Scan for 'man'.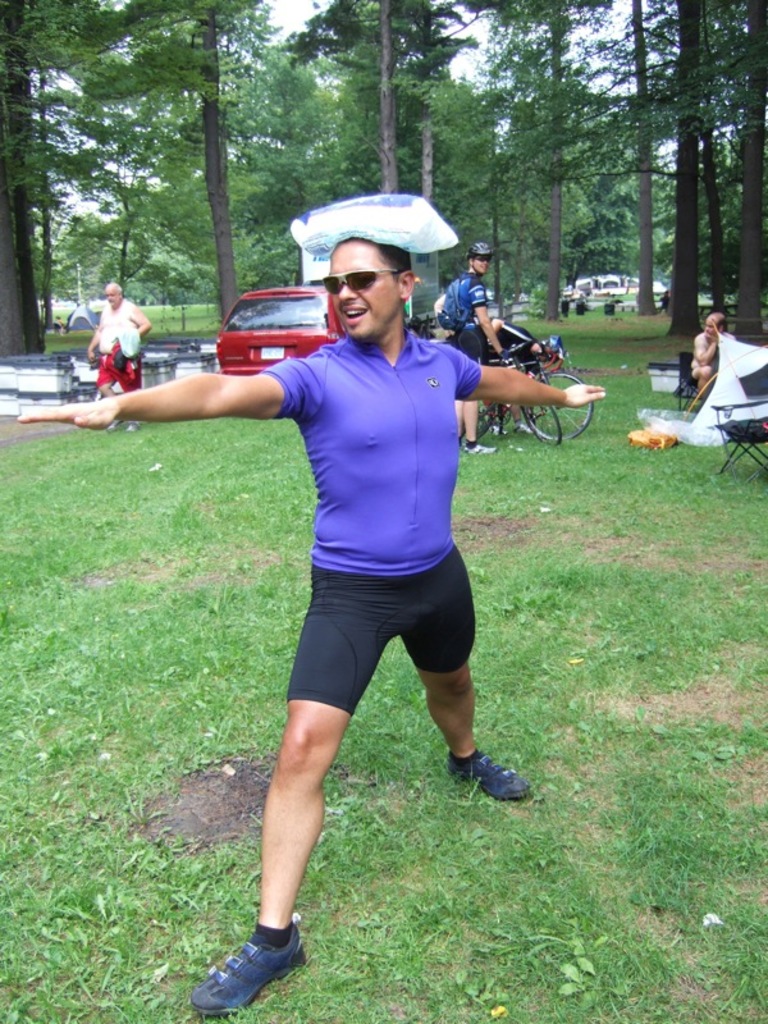
Scan result: crop(687, 311, 736, 398).
